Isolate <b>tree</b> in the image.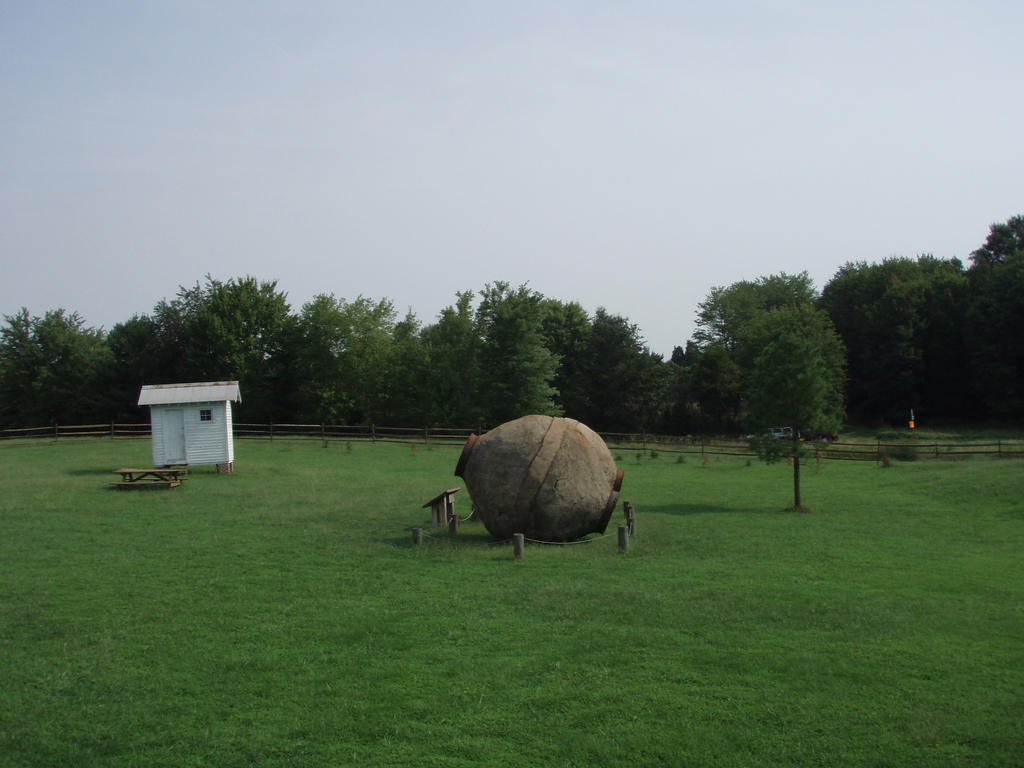
Isolated region: region(390, 278, 586, 437).
